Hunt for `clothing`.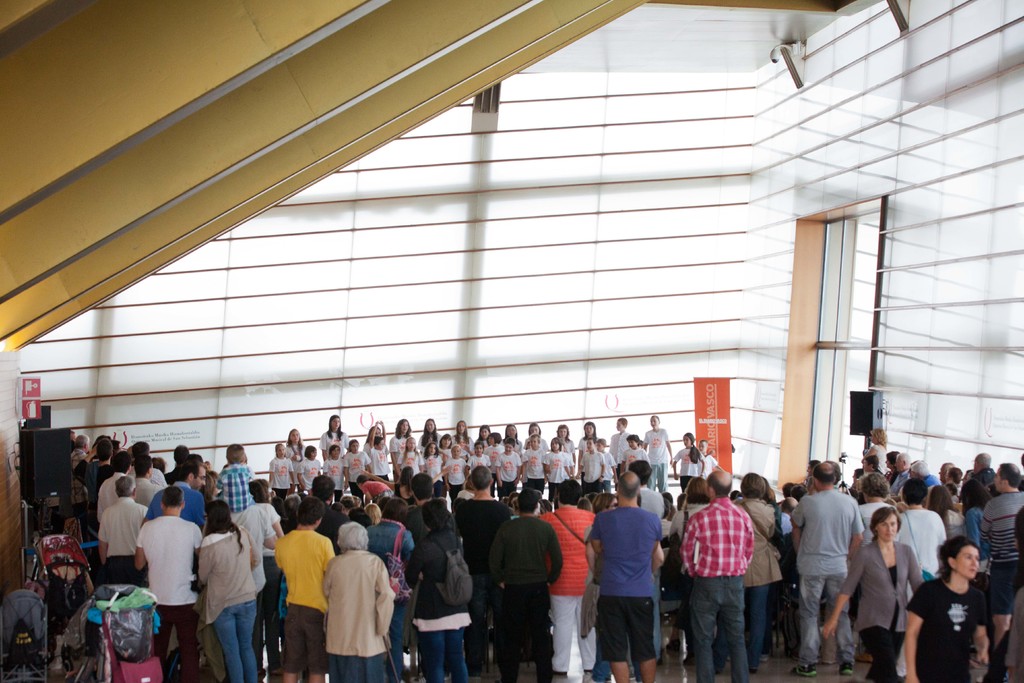
Hunted down at <region>362, 516, 414, 572</region>.
